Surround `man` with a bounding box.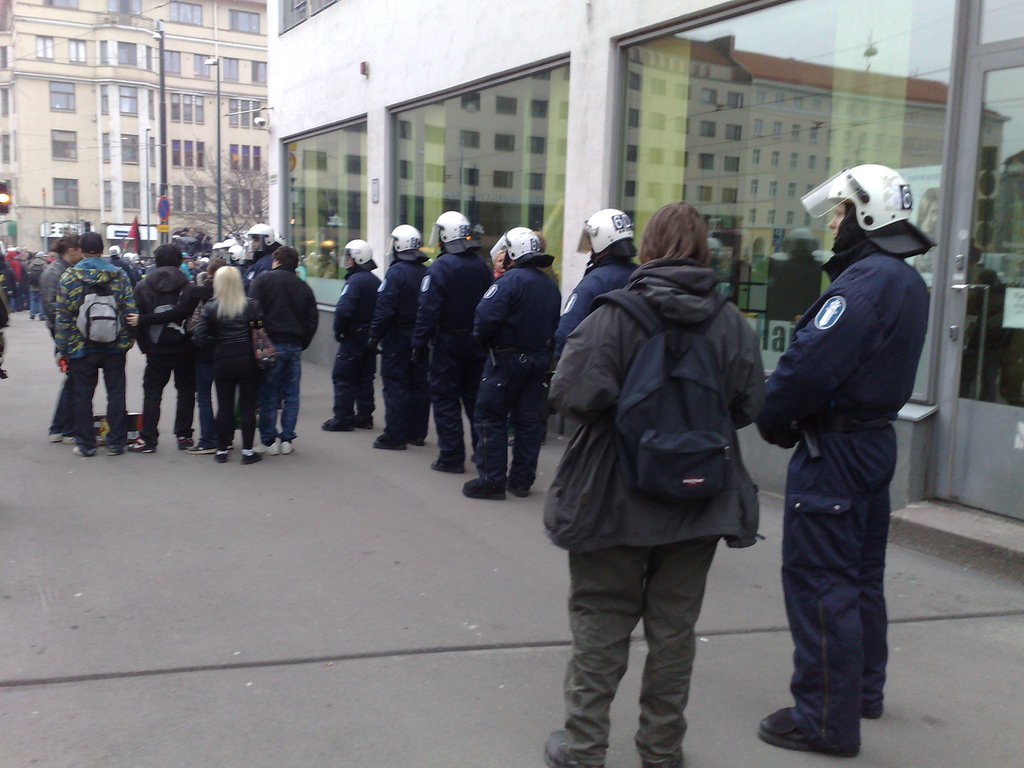
locate(412, 209, 495, 474).
